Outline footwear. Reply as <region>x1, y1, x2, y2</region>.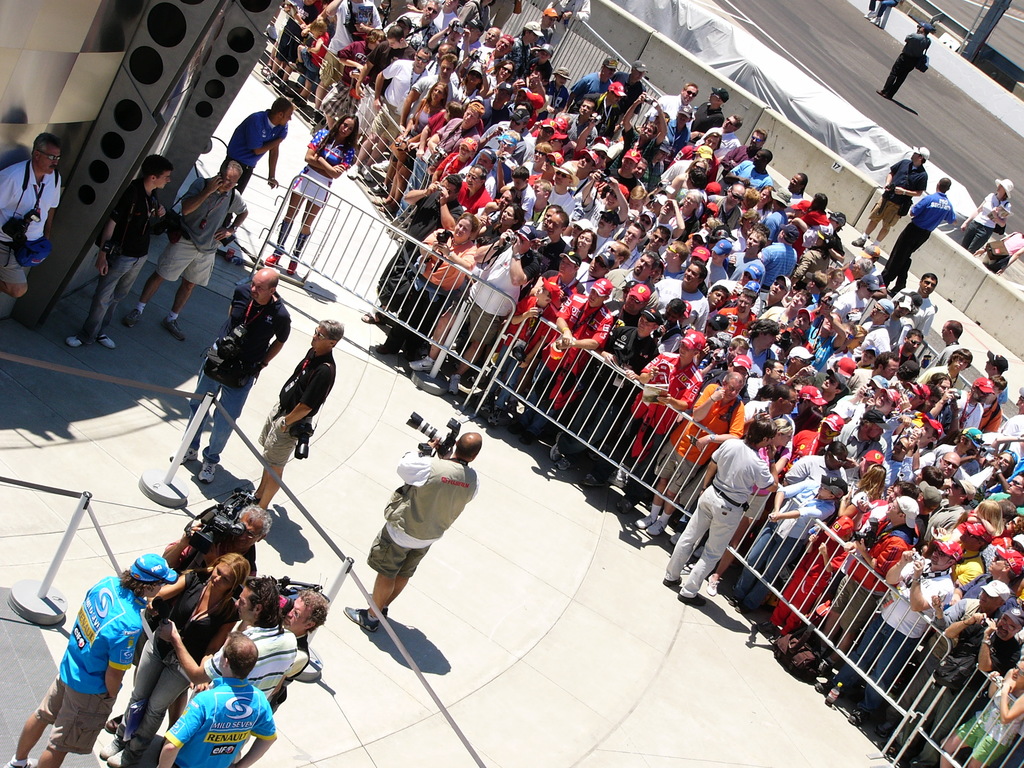
<region>637, 515, 652, 529</region>.
